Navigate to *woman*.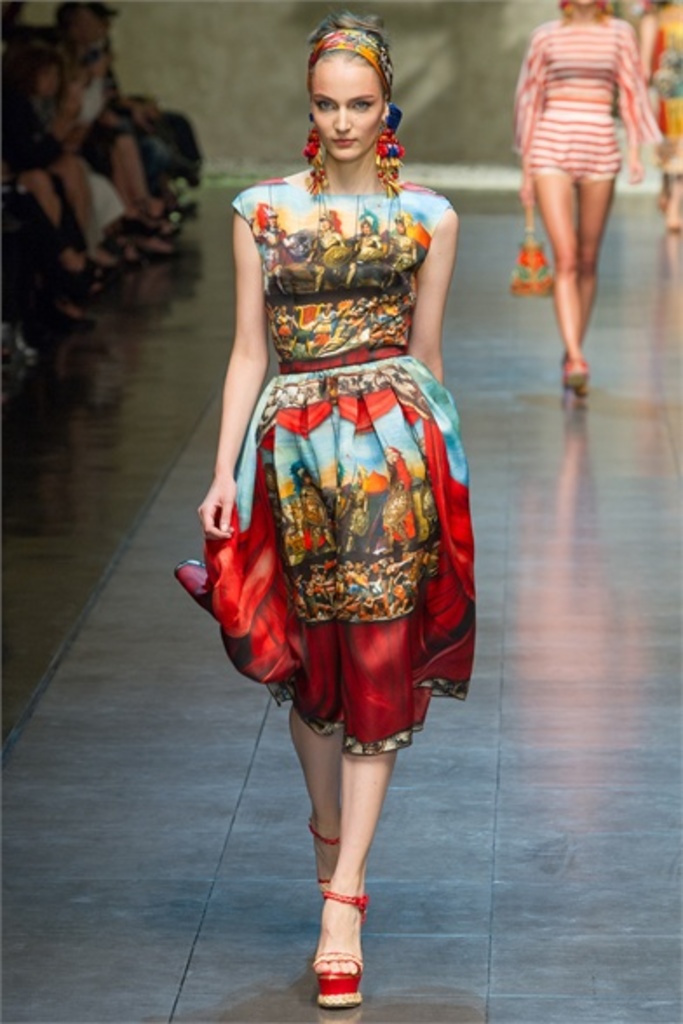
Navigation target: 193:30:491:926.
